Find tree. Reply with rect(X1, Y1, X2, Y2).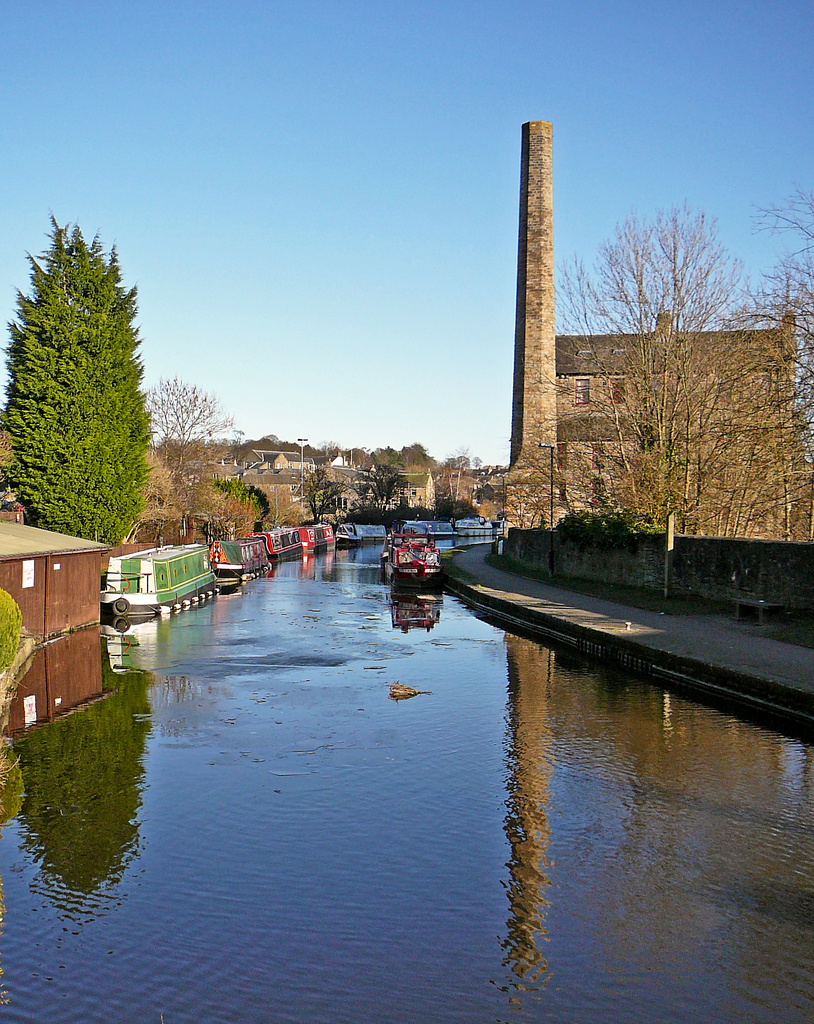
rect(716, 152, 813, 552).
